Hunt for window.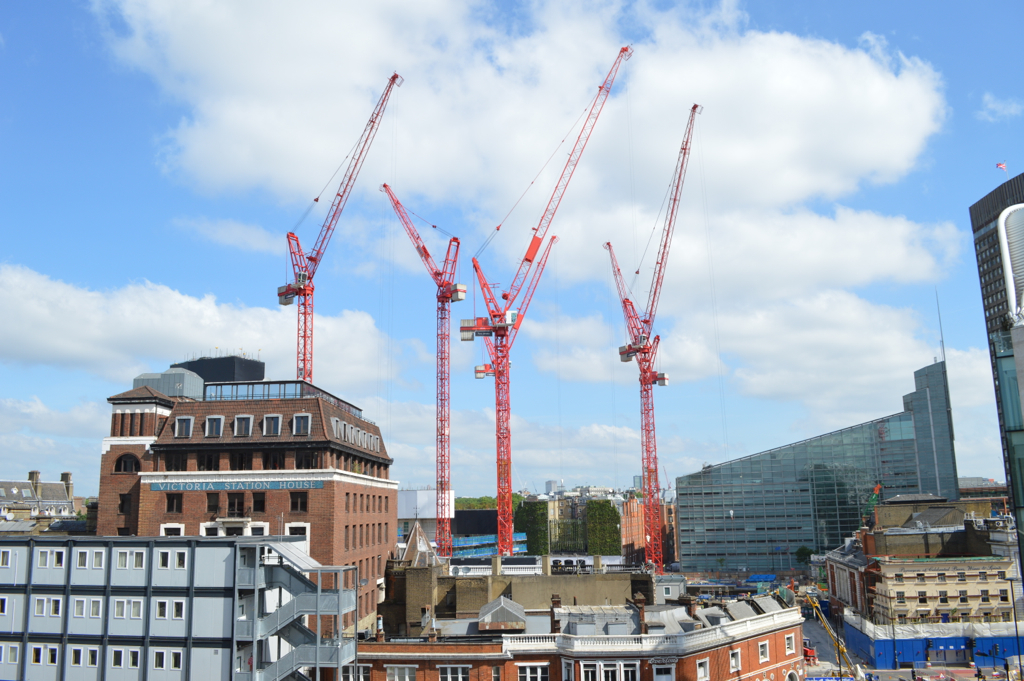
Hunted down at locate(727, 645, 742, 673).
